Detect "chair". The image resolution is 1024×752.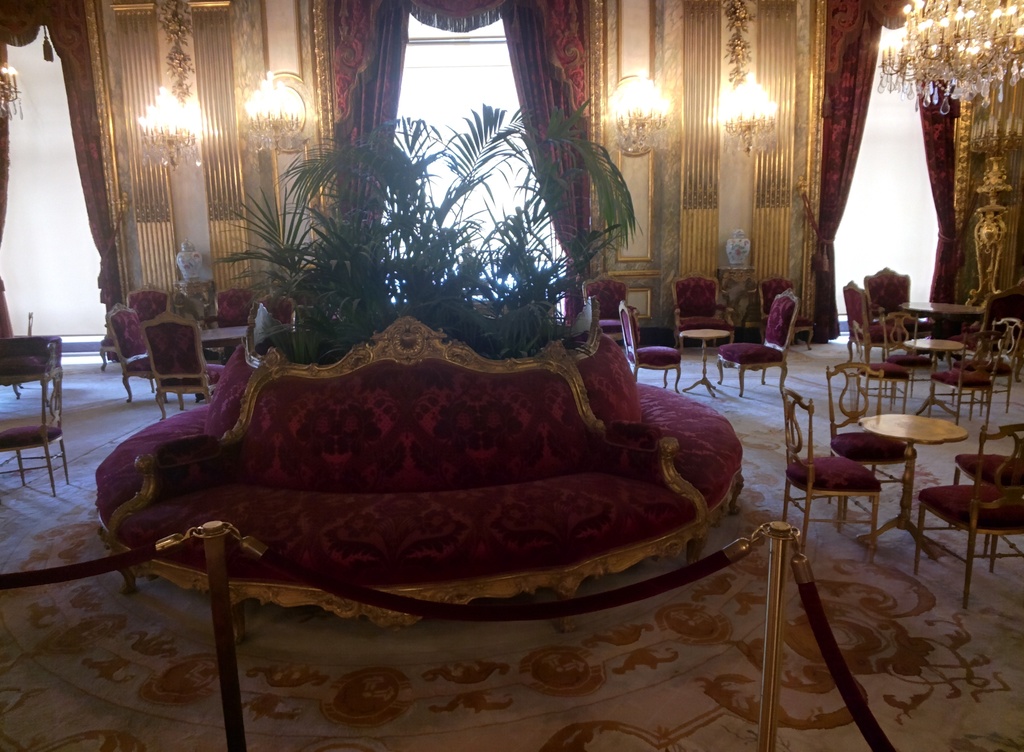
(x1=951, y1=318, x2=1023, y2=415).
